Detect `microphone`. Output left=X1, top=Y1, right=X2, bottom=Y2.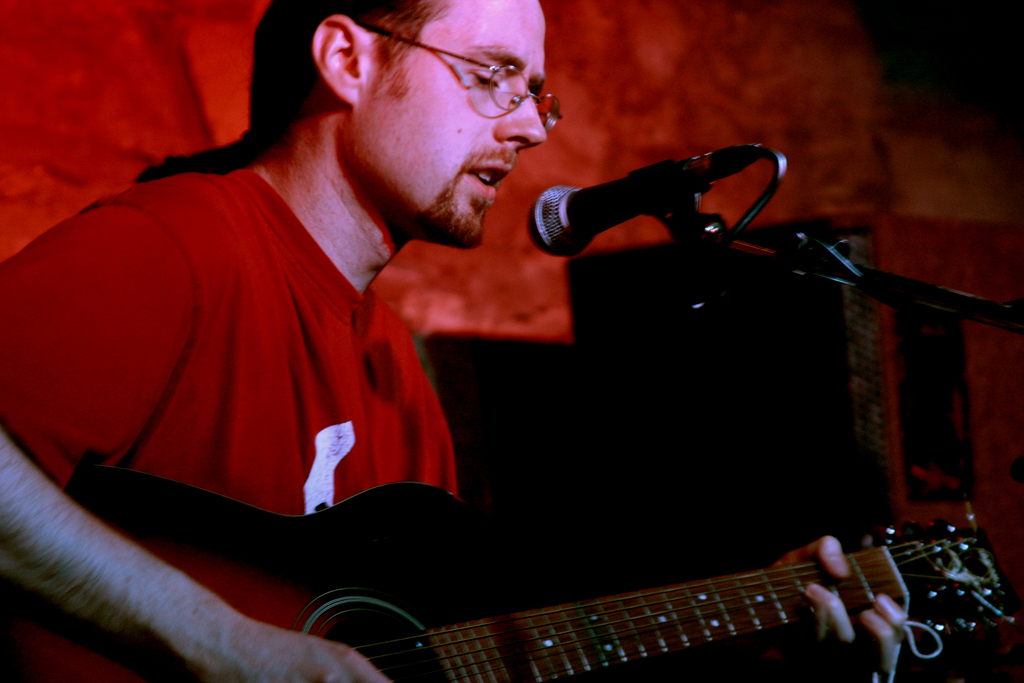
left=525, top=142, right=754, bottom=253.
